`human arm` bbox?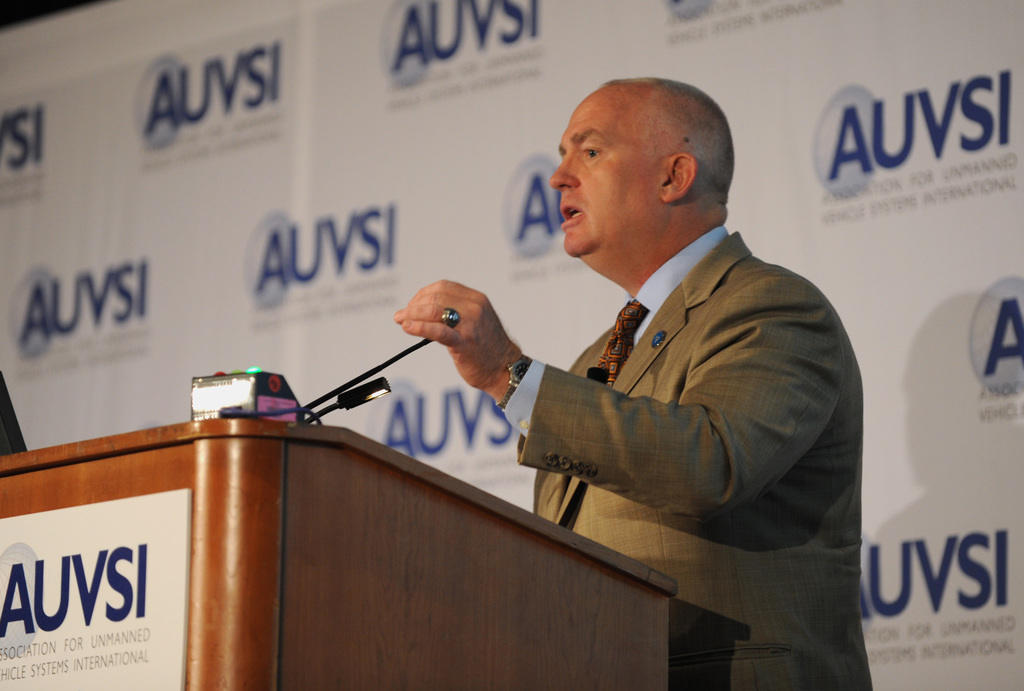
bbox=[390, 276, 841, 524]
